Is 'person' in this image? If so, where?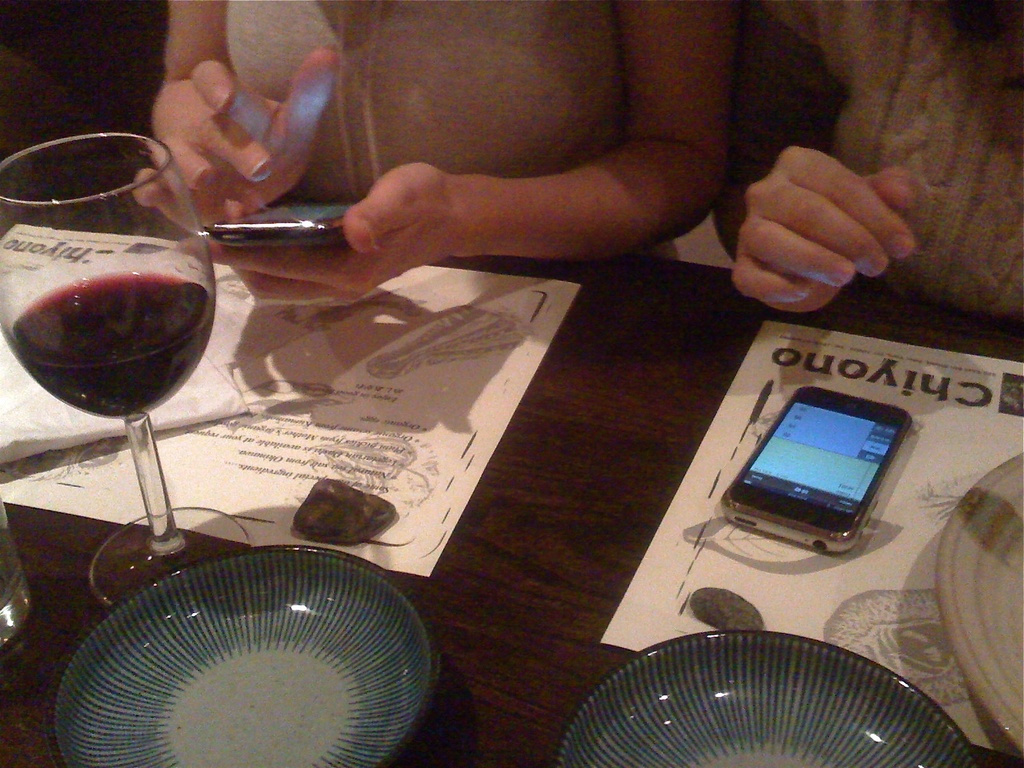
Yes, at [x1=712, y1=0, x2=1023, y2=317].
